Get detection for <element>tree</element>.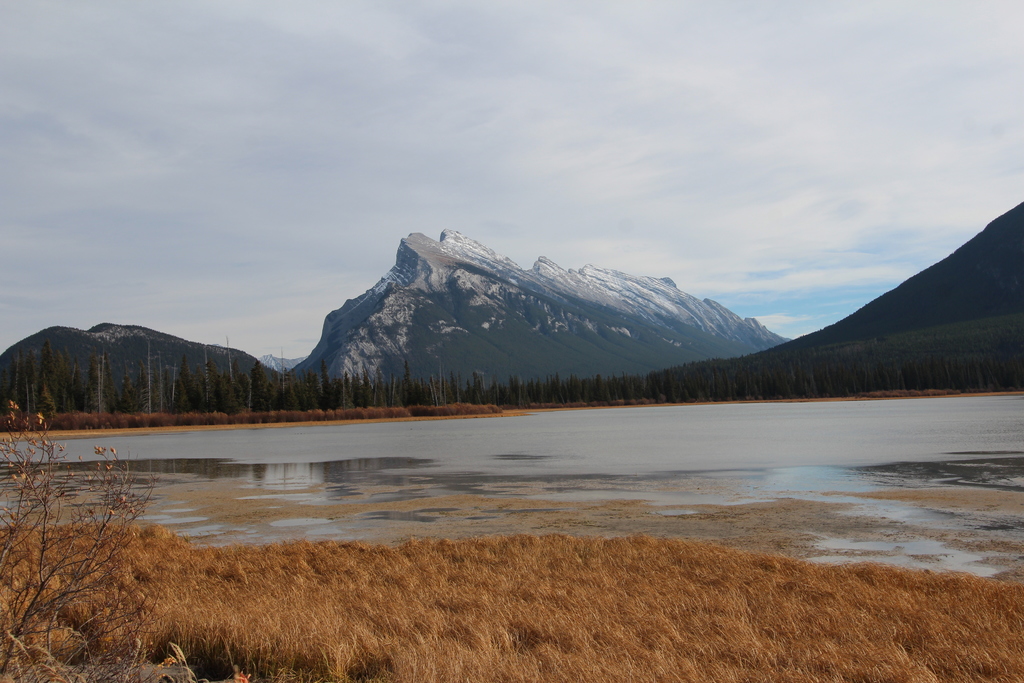
Detection: [x1=0, y1=406, x2=156, y2=682].
